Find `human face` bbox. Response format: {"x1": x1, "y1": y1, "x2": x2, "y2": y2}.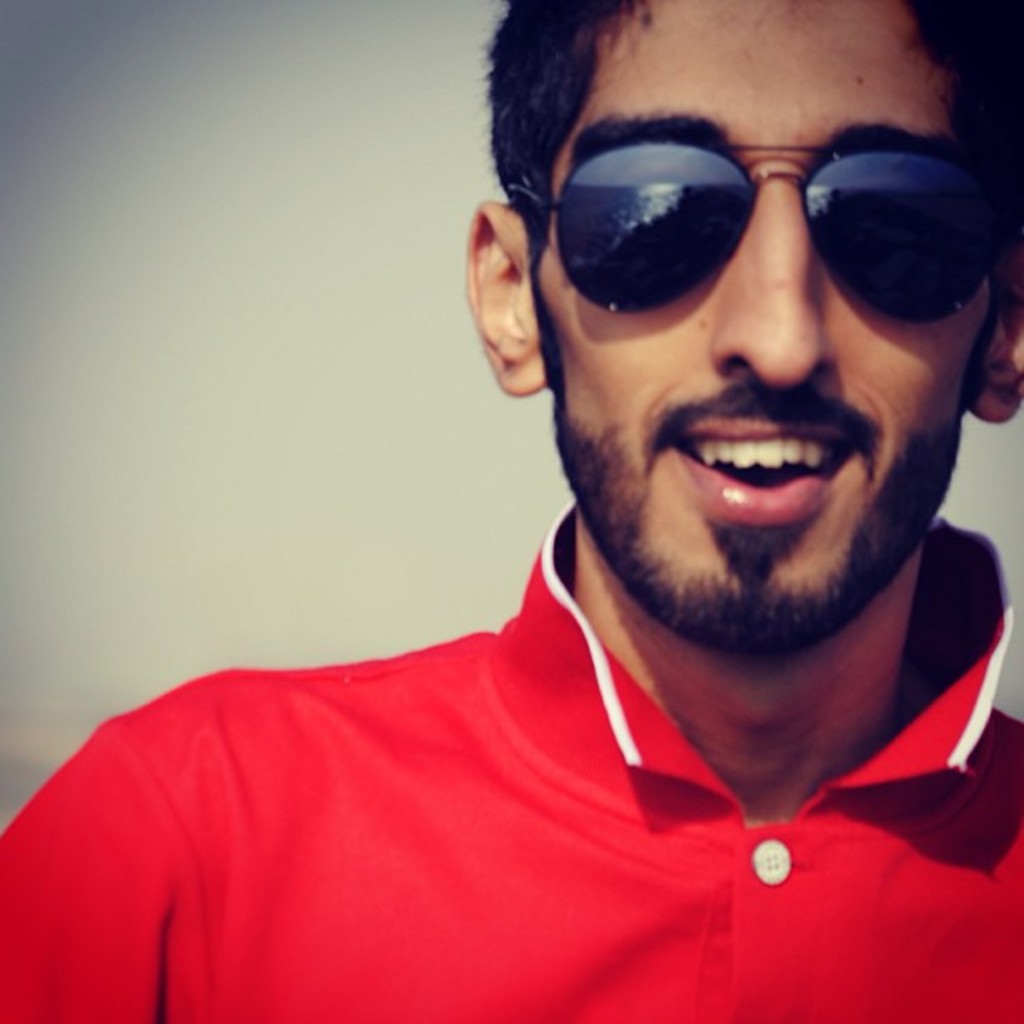
{"x1": 529, "y1": 2, "x2": 992, "y2": 658}.
